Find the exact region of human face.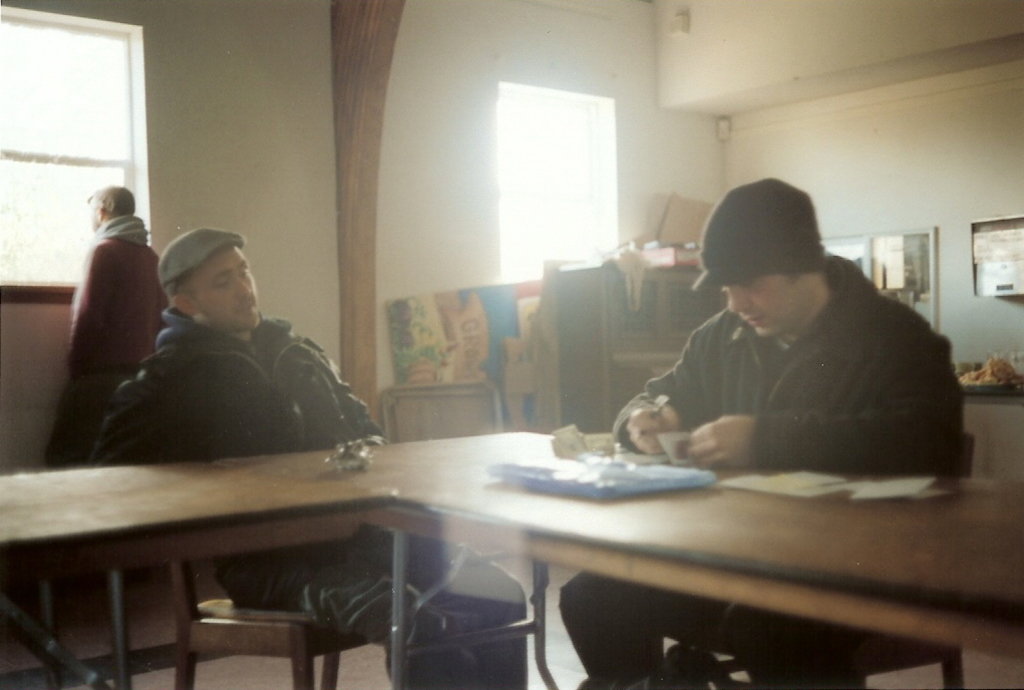
Exact region: l=89, t=202, r=103, b=230.
